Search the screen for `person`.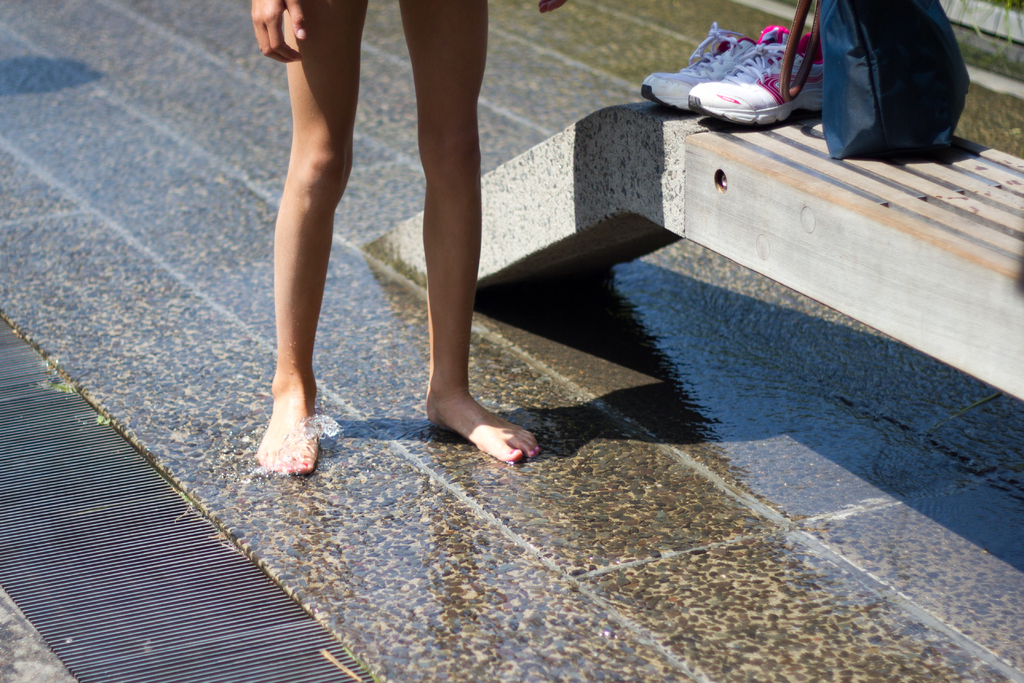
Found at (250, 0, 553, 470).
